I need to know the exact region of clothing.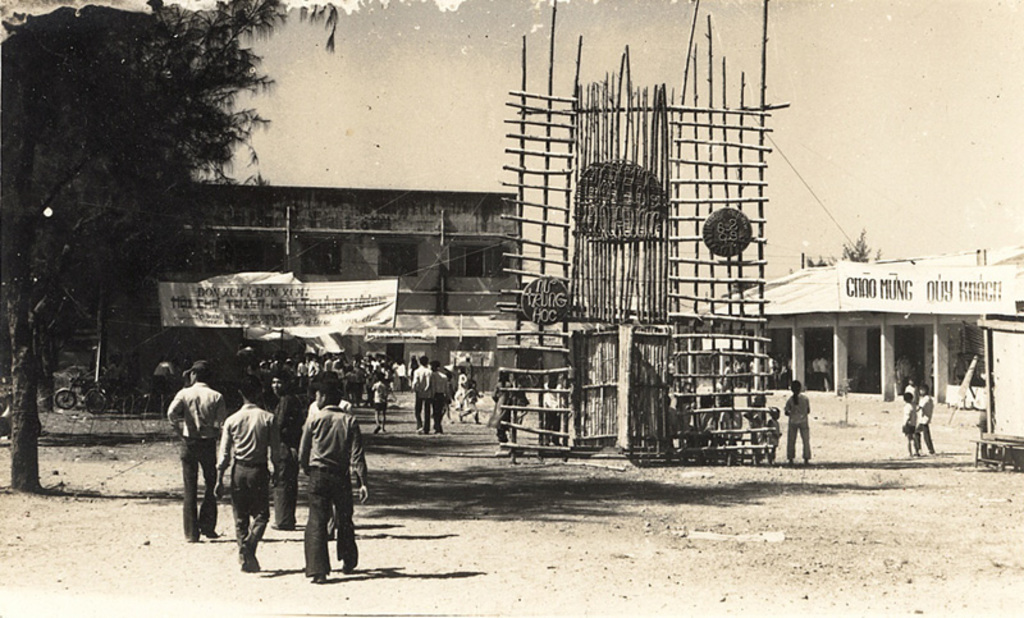
Region: [left=904, top=399, right=915, bottom=440].
